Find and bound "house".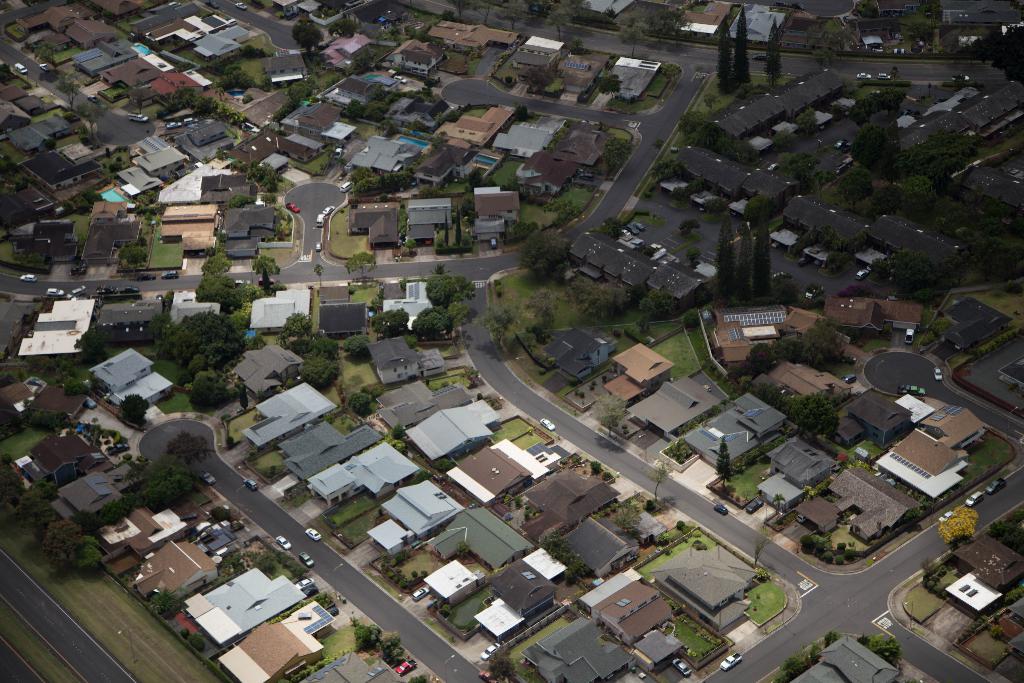
Bound: (133,533,205,604).
